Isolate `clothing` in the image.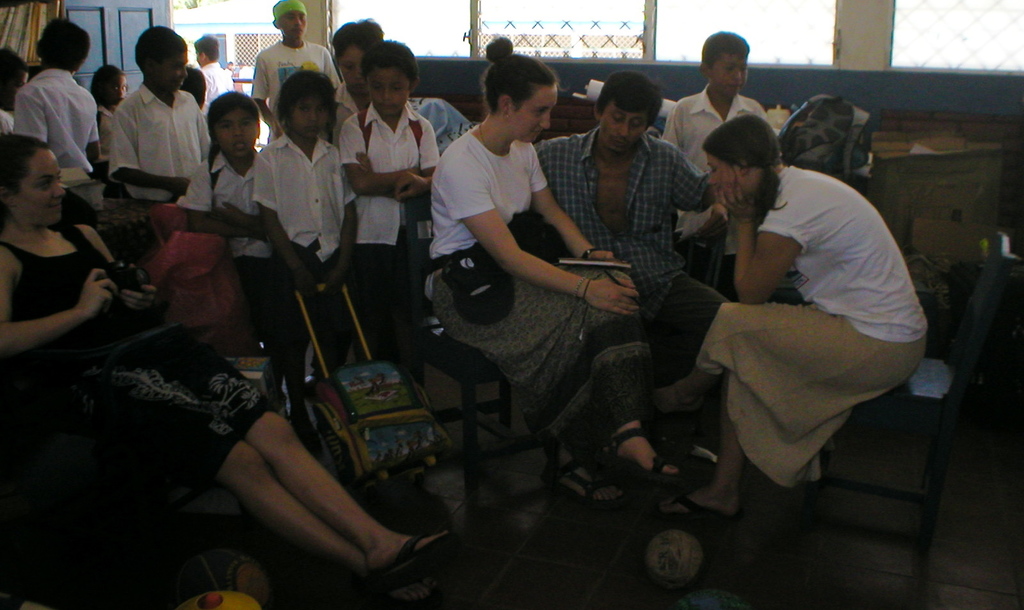
Isolated region: [x1=110, y1=82, x2=218, y2=204].
